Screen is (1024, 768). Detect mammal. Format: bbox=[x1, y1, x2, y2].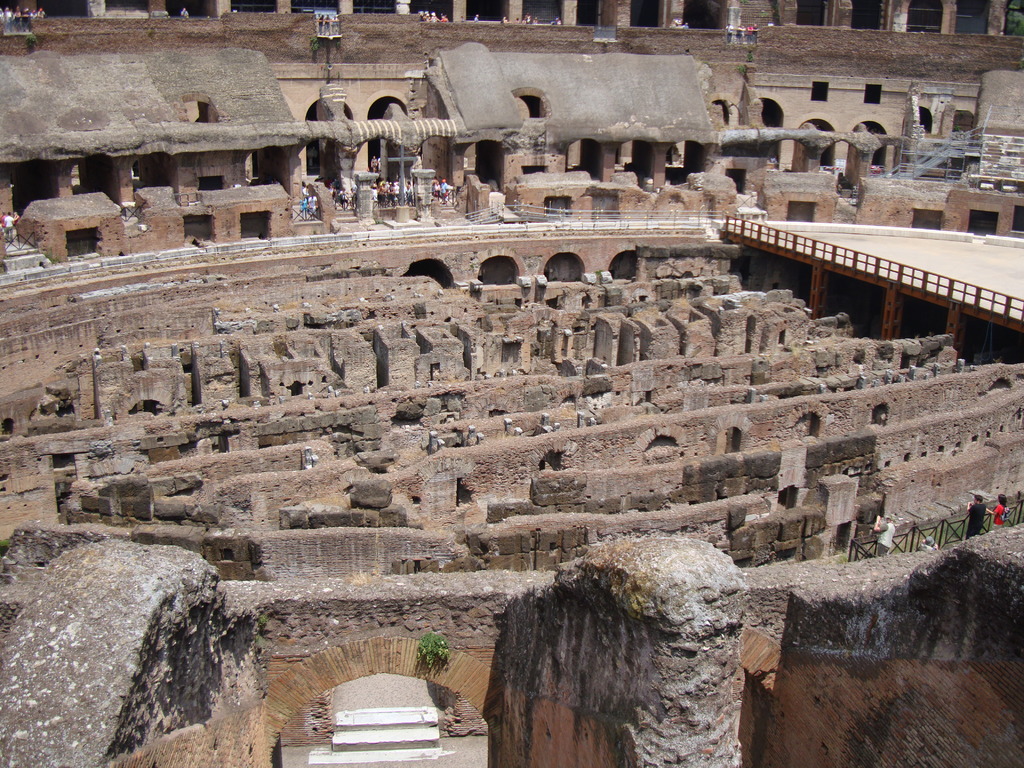
bbox=[13, 6, 19, 22].
